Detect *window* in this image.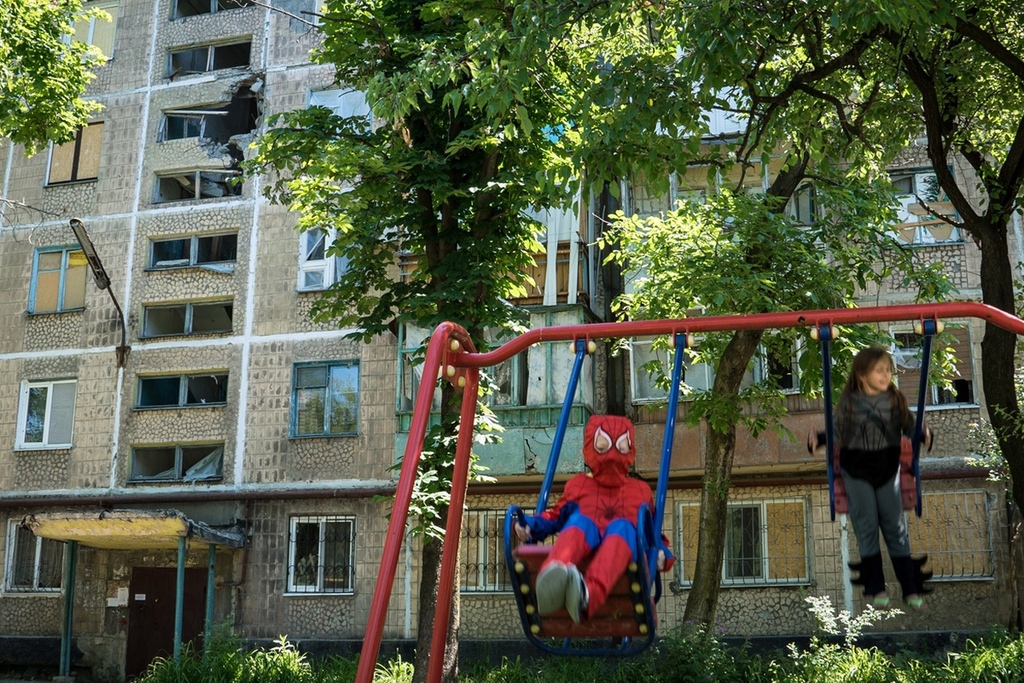
Detection: 48:113:109:188.
